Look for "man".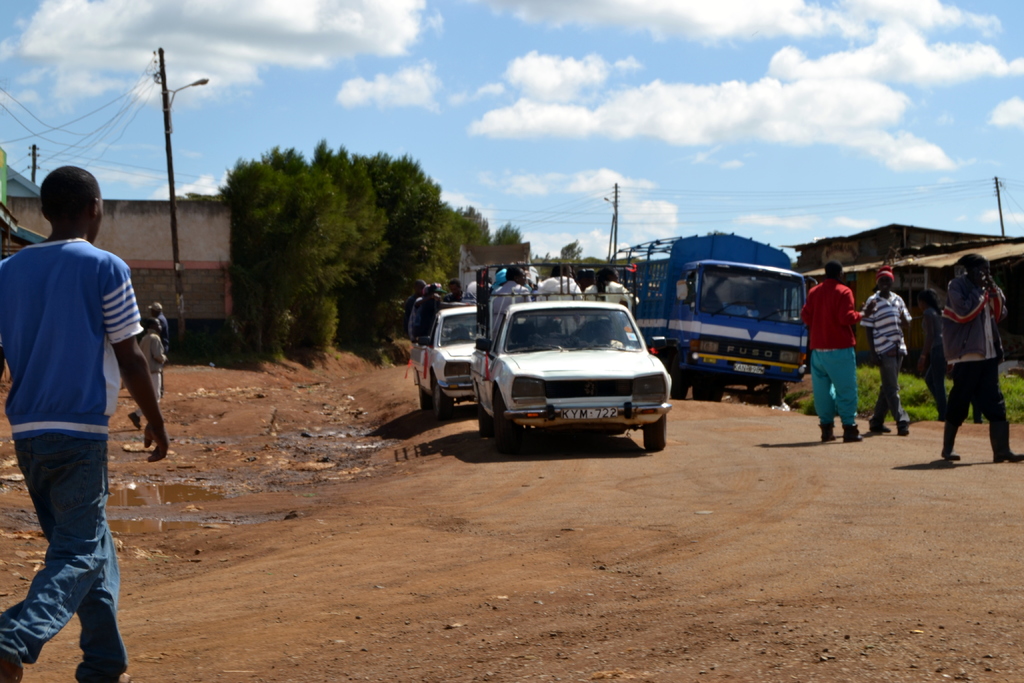
Found: 943,254,1020,465.
